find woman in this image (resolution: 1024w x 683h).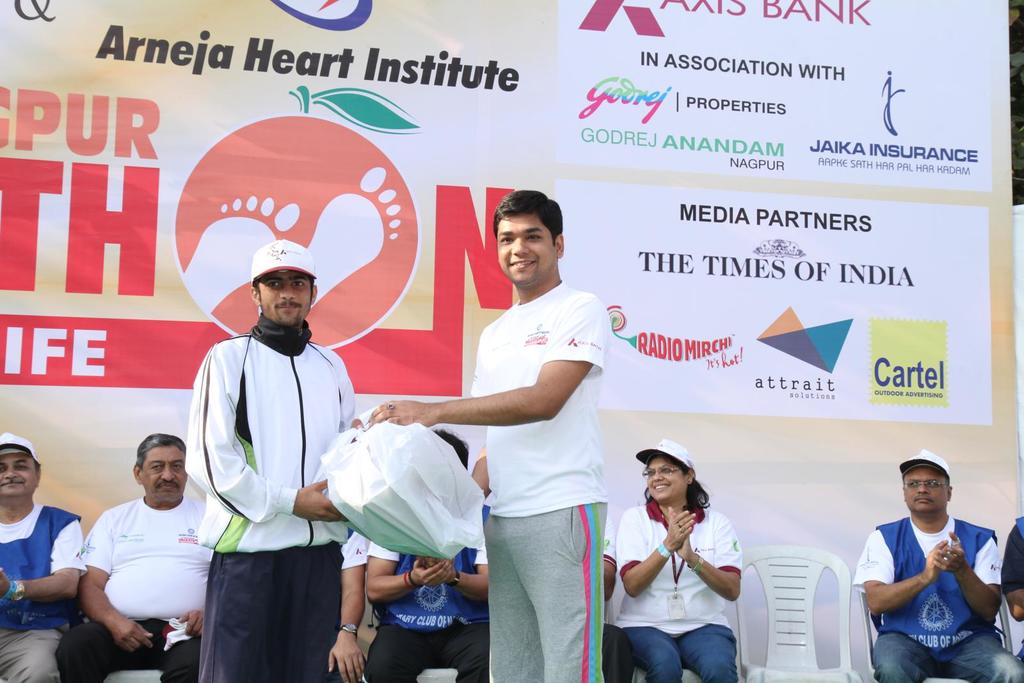
624/440/757/682.
